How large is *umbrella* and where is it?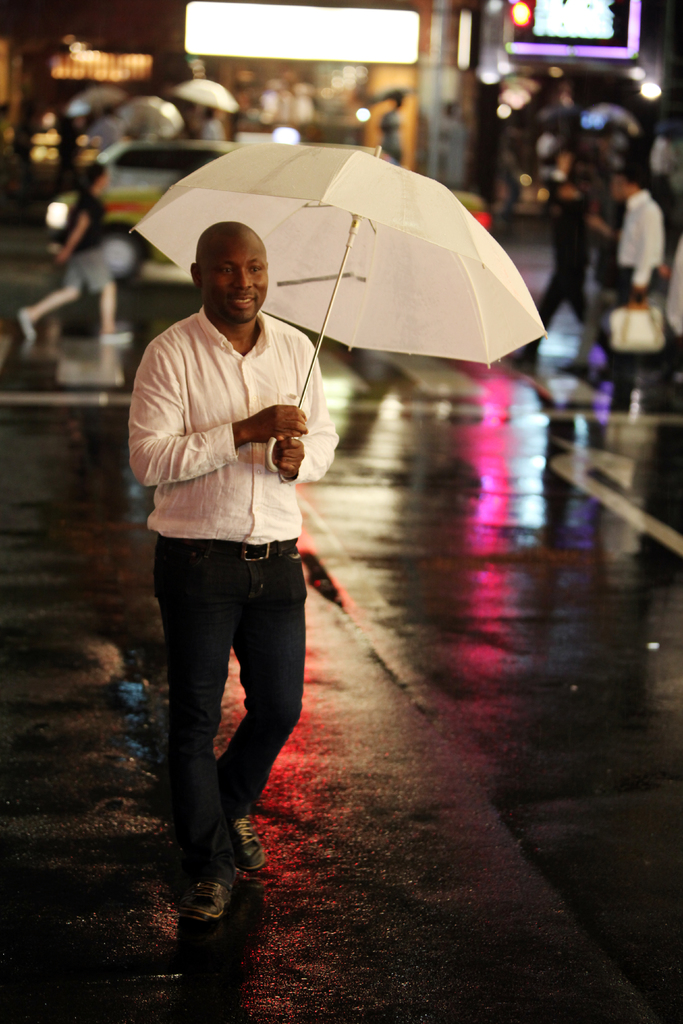
Bounding box: box(171, 84, 238, 125).
